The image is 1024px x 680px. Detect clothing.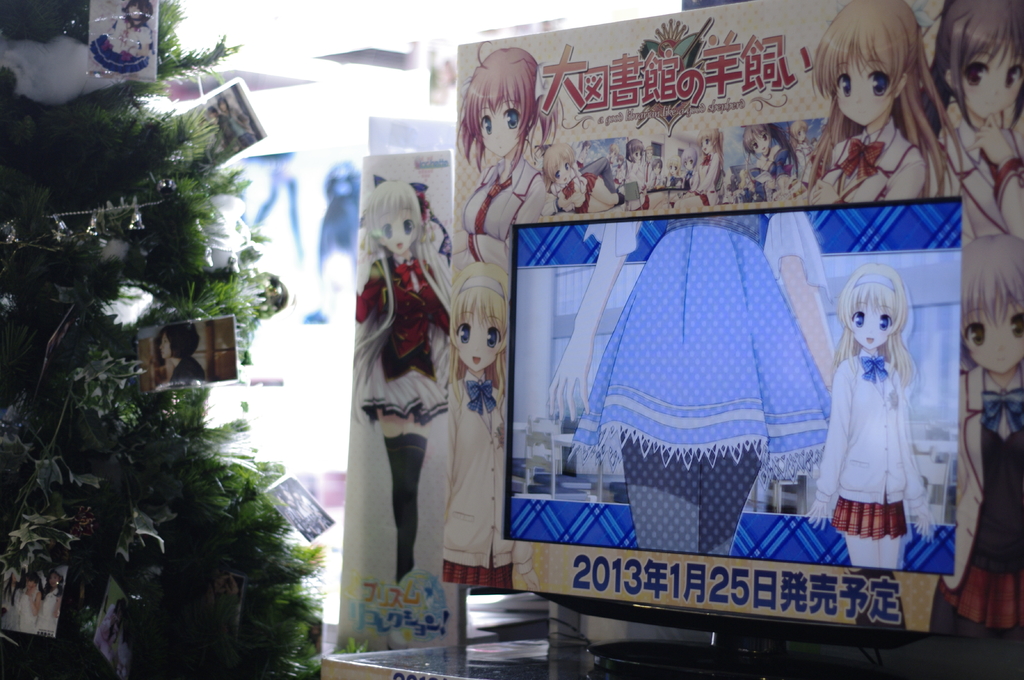
Detection: l=438, t=360, r=516, b=596.
